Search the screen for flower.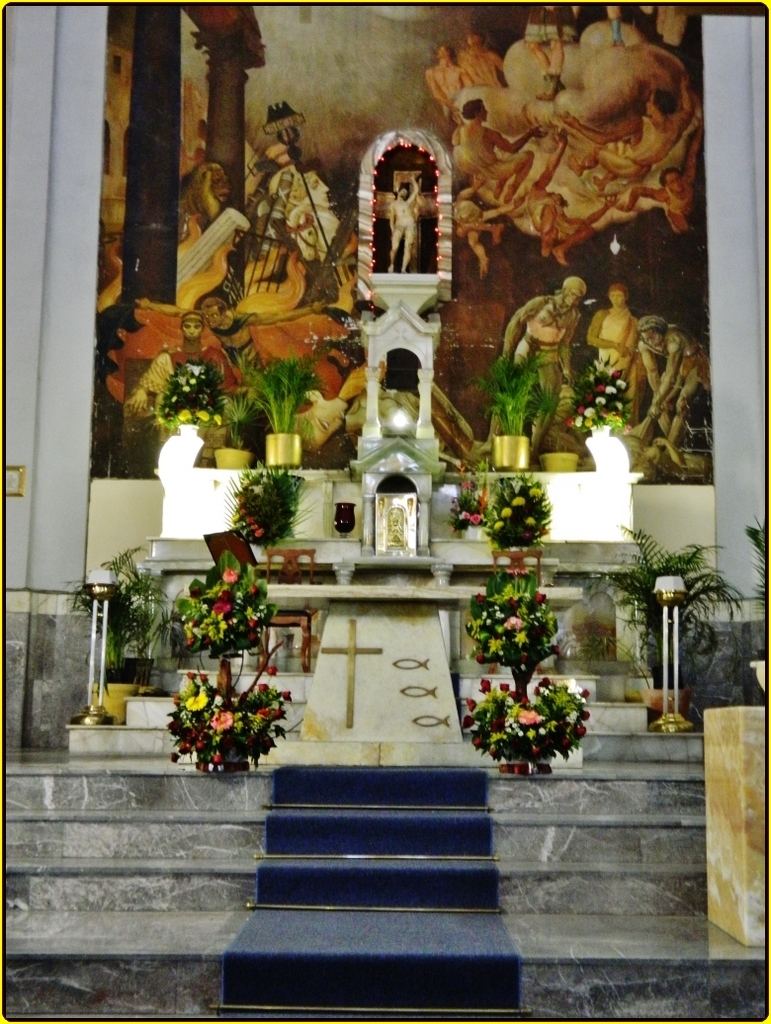
Found at 197 740 206 748.
